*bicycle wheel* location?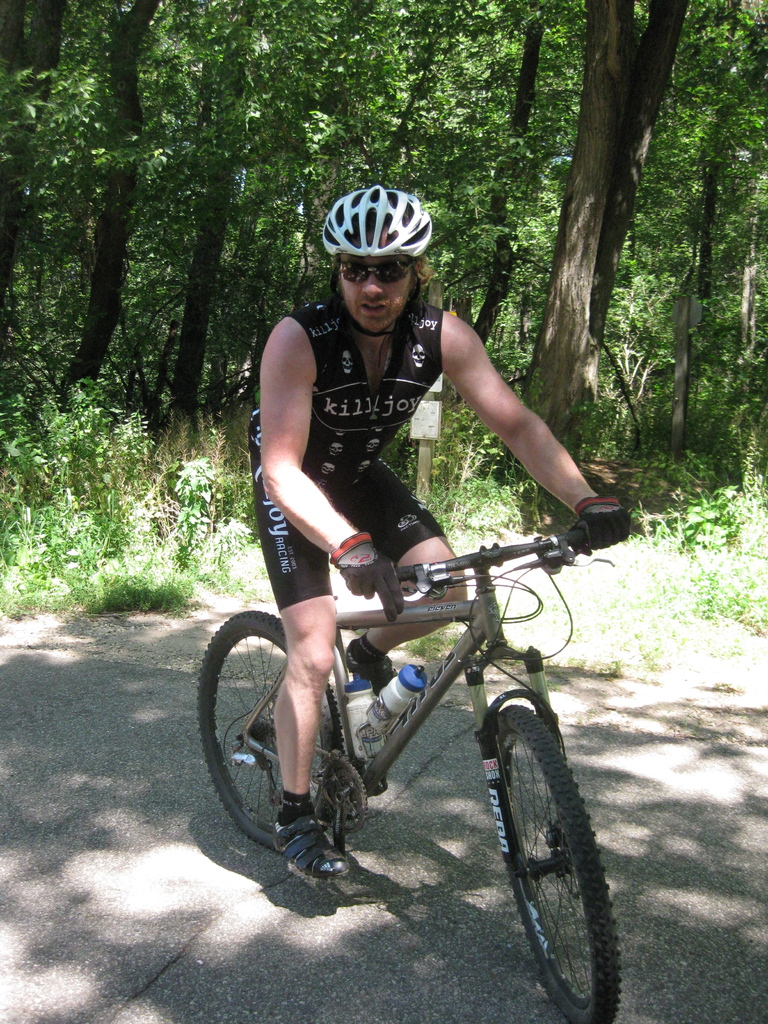
box(483, 690, 620, 1002)
